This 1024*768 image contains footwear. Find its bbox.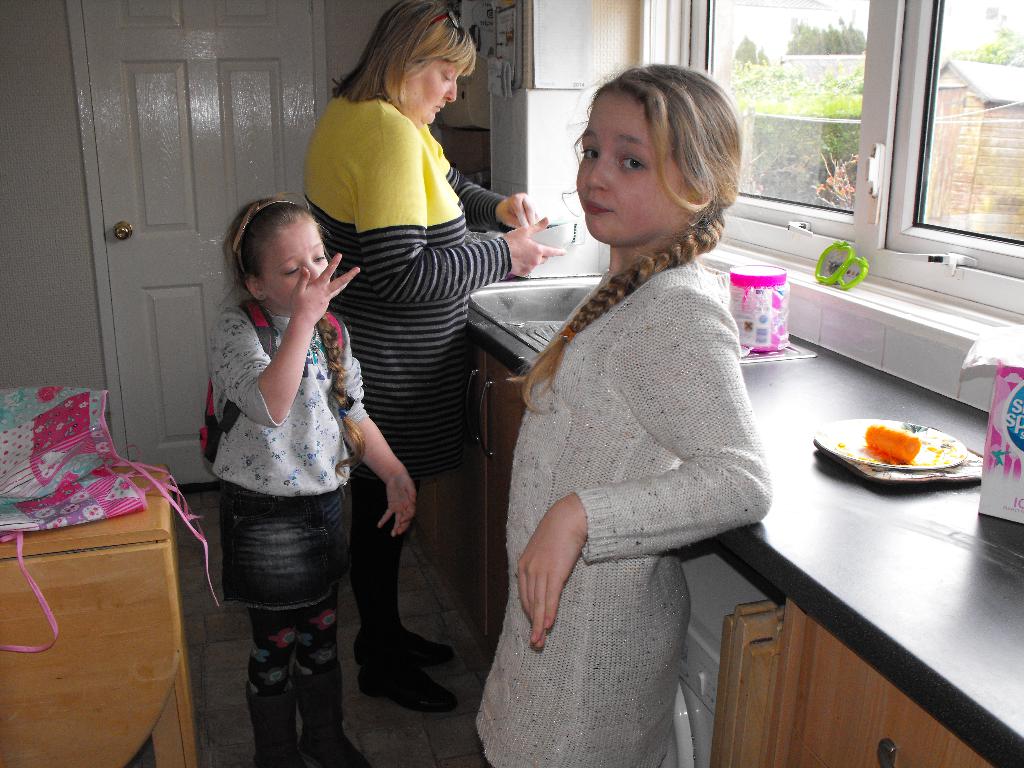
rect(356, 651, 452, 712).
